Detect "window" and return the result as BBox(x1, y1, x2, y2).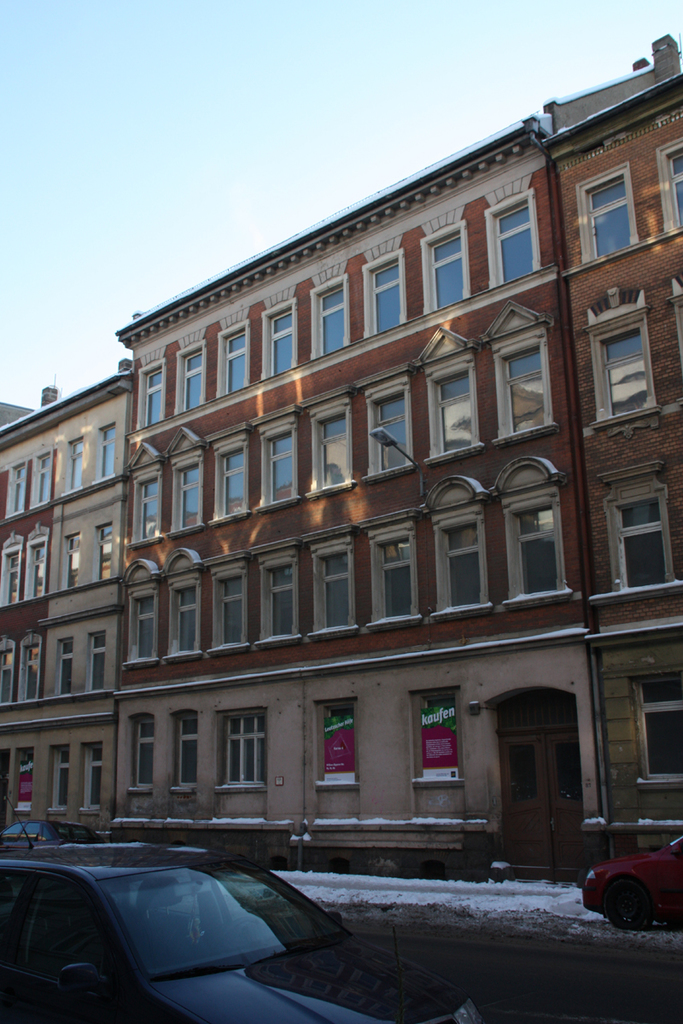
BBox(637, 672, 682, 787).
